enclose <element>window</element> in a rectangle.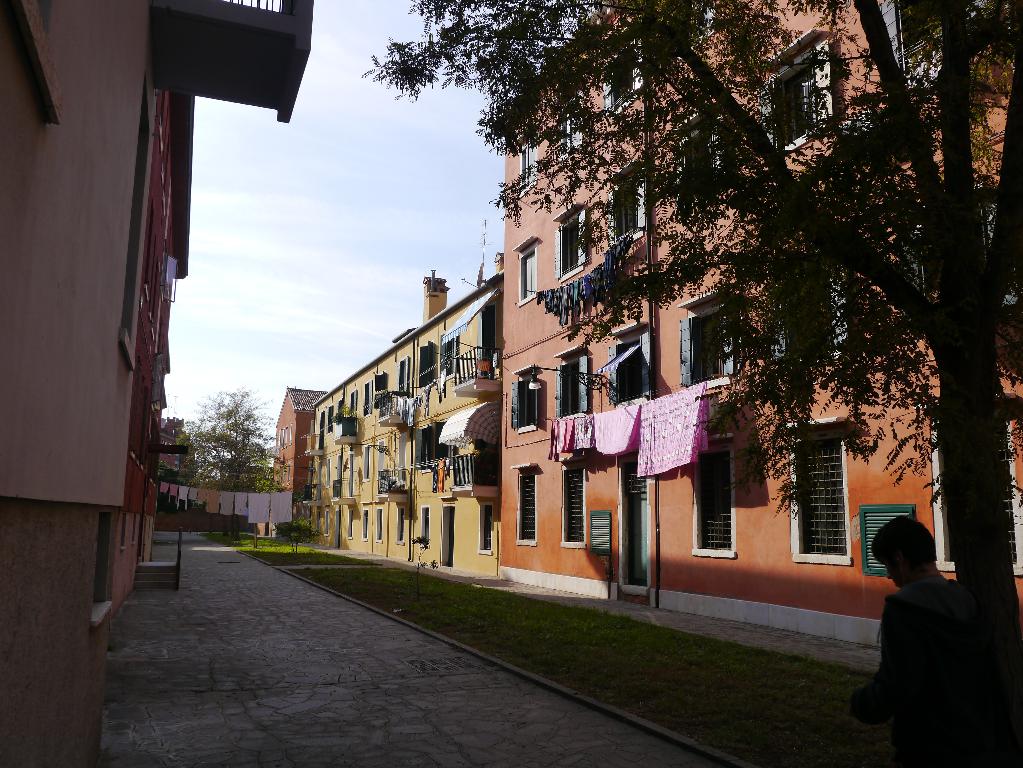
locate(751, 20, 852, 163).
